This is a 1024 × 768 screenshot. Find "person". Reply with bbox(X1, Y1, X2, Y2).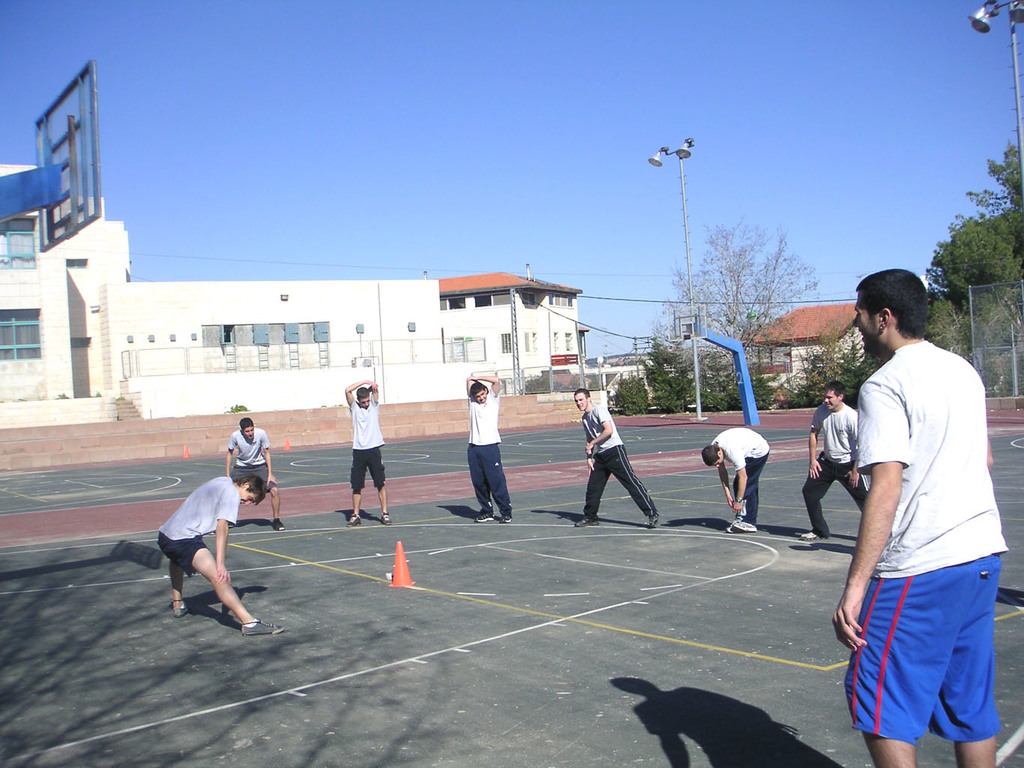
bbox(824, 271, 1020, 767).
